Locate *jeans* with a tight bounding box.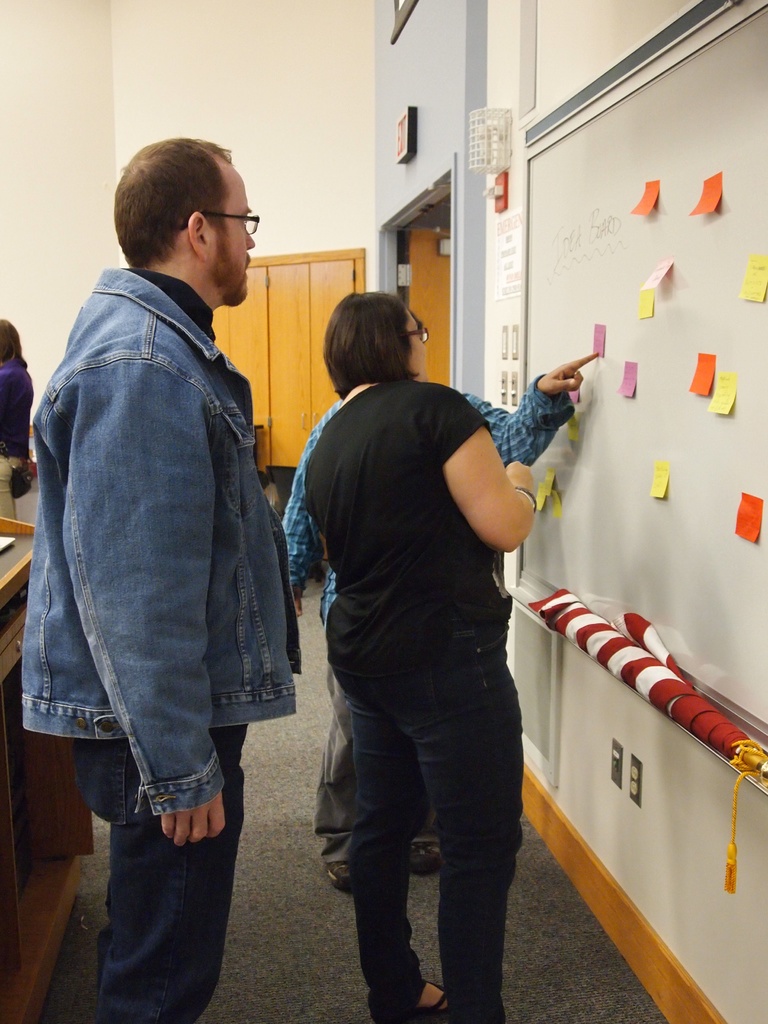
select_region(324, 662, 517, 1023).
